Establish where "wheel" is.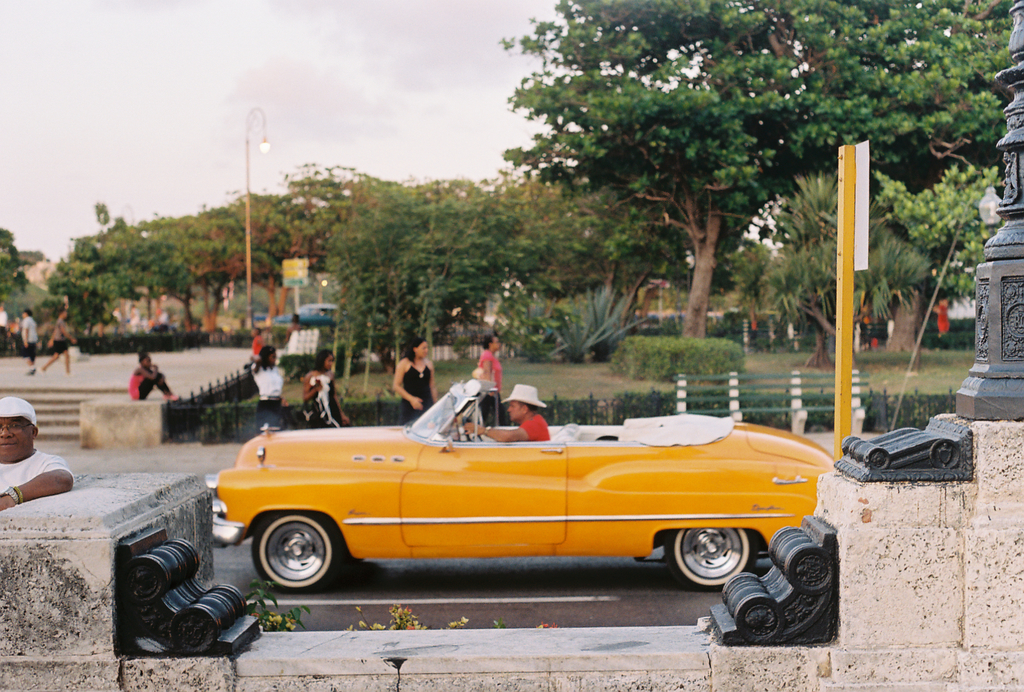
Established at detection(462, 413, 493, 443).
